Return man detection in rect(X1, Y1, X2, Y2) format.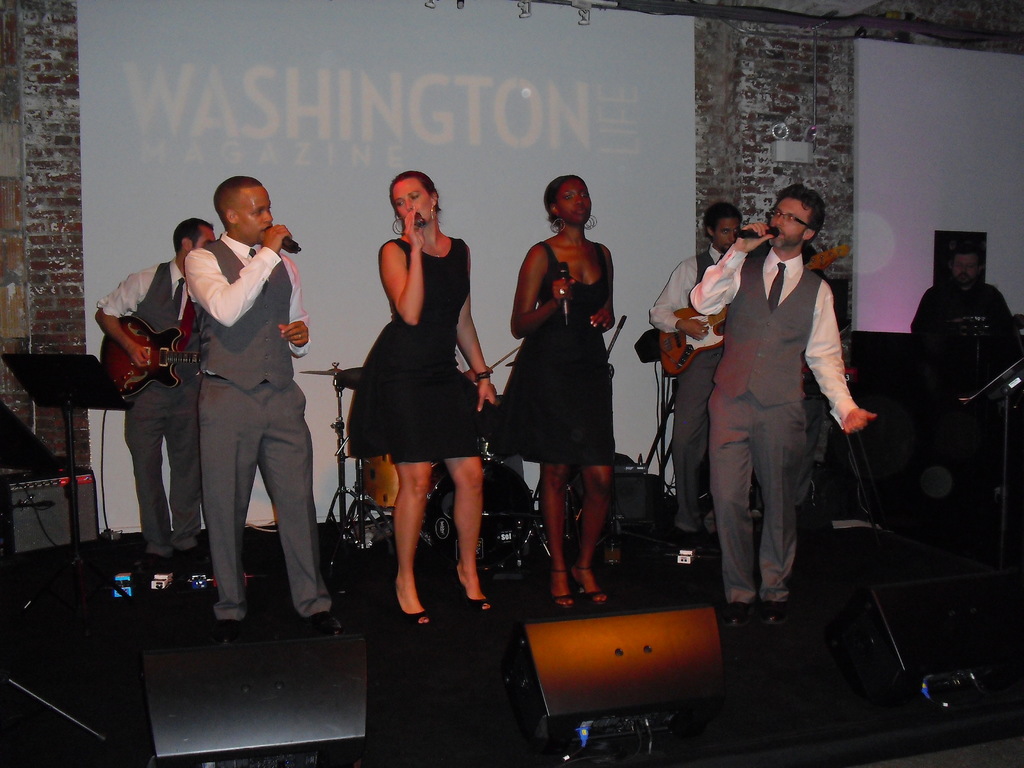
rect(649, 201, 740, 564).
